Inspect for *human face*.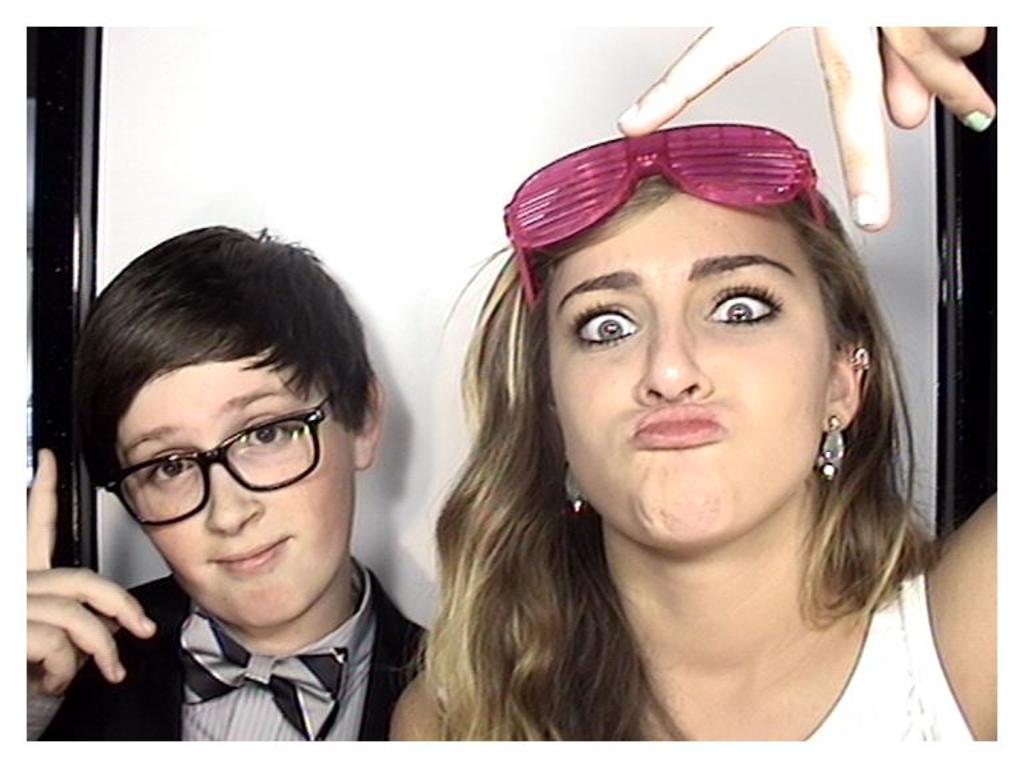
Inspection: 119 367 357 623.
